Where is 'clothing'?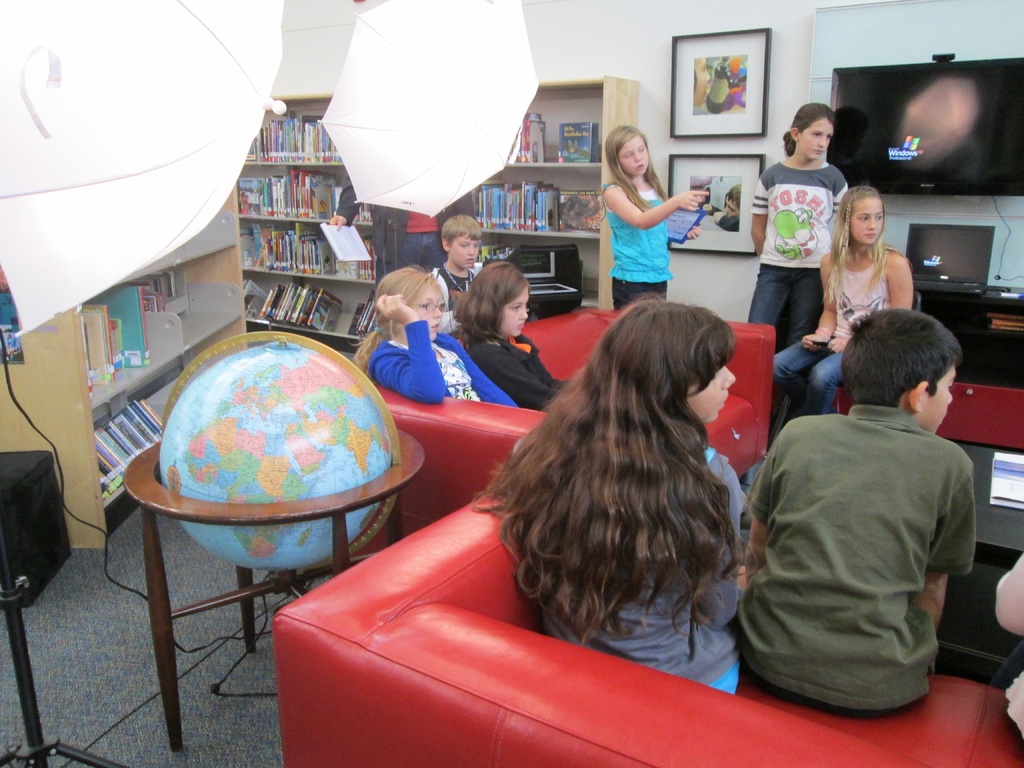
l=770, t=339, r=849, b=403.
